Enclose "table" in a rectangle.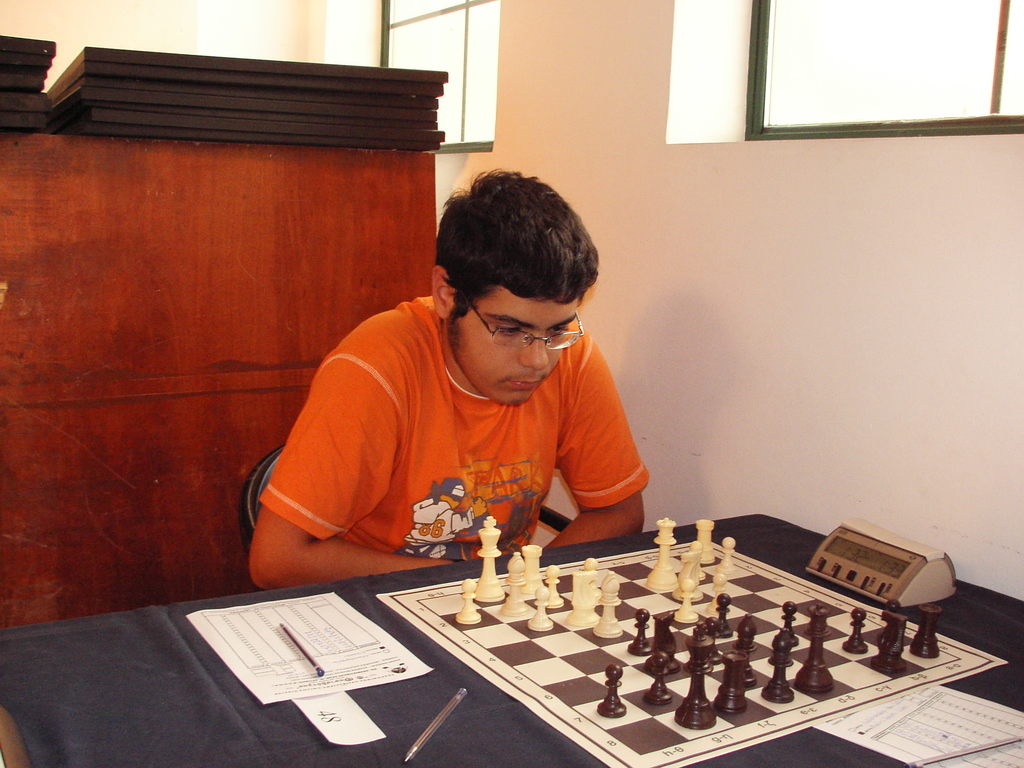
<region>1, 511, 1023, 767</region>.
